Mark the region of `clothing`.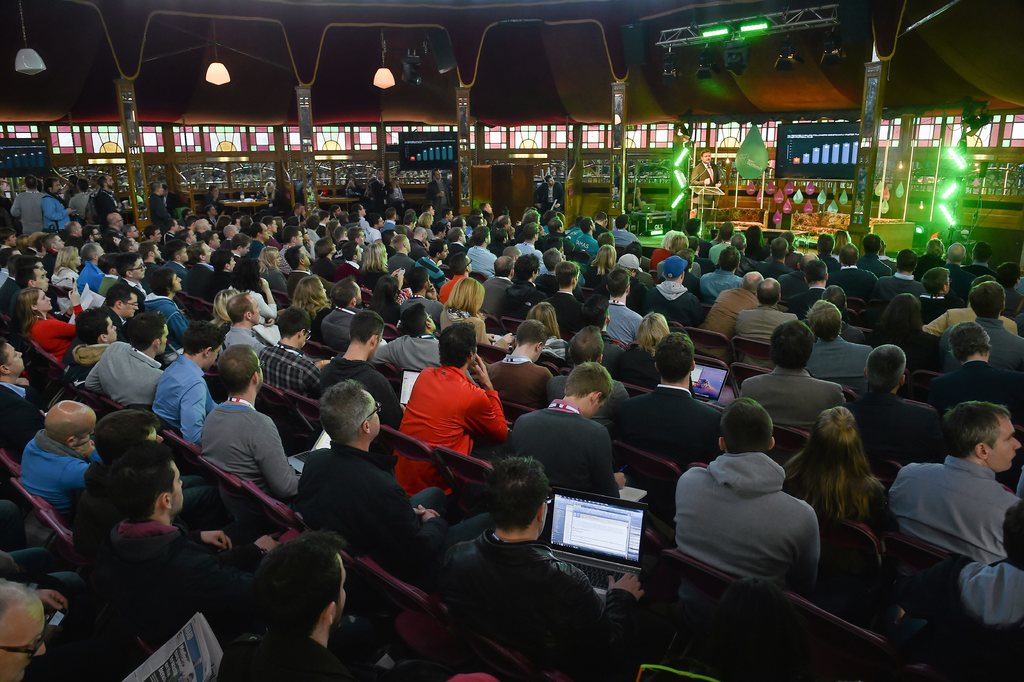
Region: locate(829, 255, 847, 268).
